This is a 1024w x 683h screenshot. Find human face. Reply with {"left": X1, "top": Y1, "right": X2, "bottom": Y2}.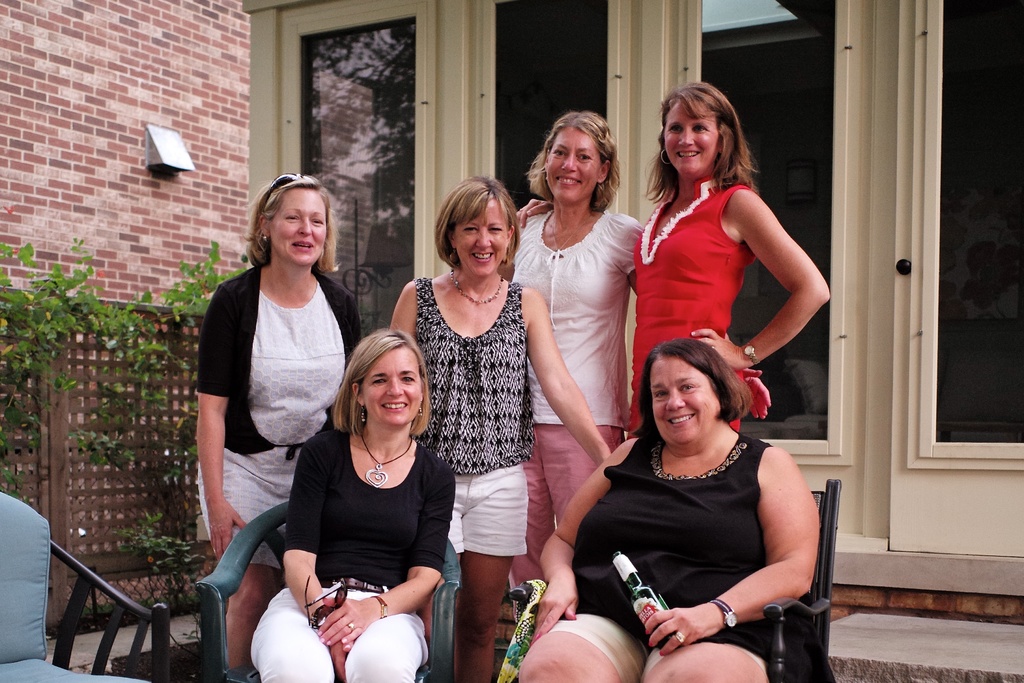
{"left": 665, "top": 101, "right": 719, "bottom": 174}.
